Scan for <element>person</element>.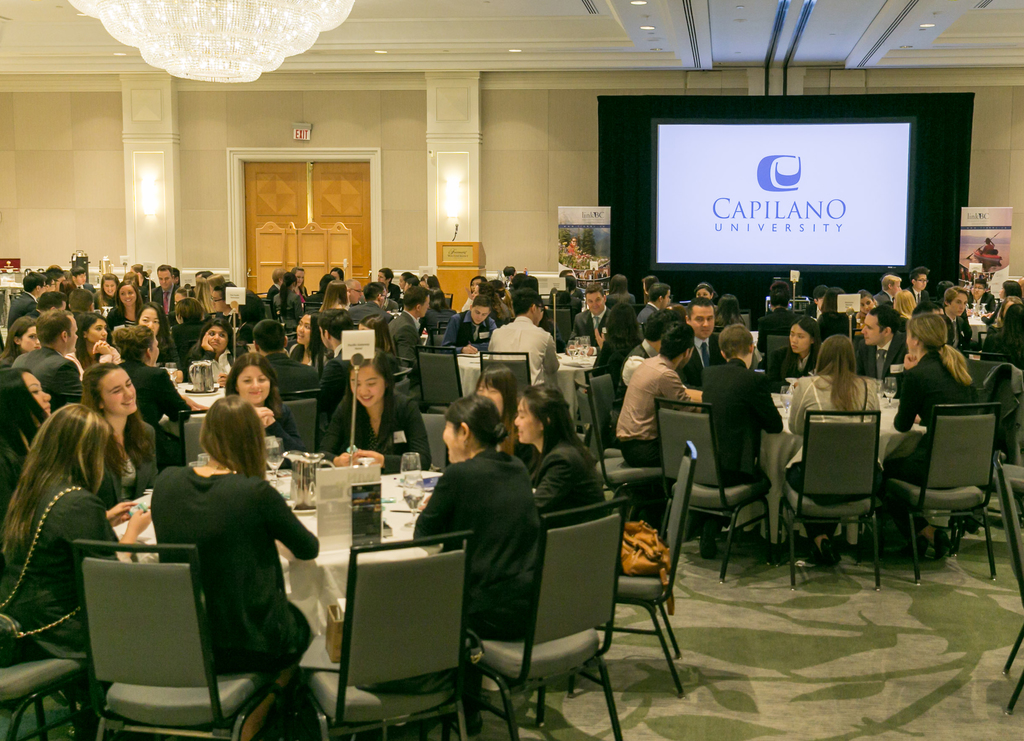
Scan result: x1=0 y1=368 x2=51 y2=518.
